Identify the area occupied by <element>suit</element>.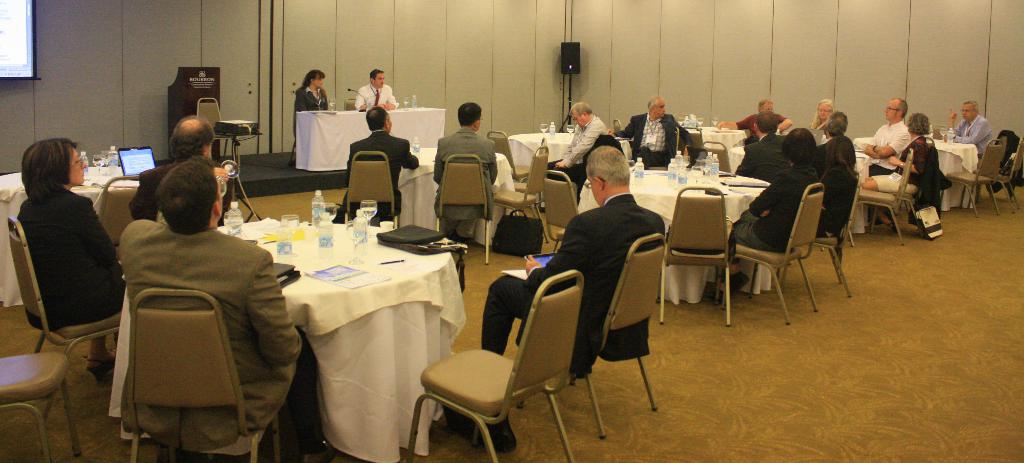
Area: (x1=122, y1=220, x2=303, y2=453).
